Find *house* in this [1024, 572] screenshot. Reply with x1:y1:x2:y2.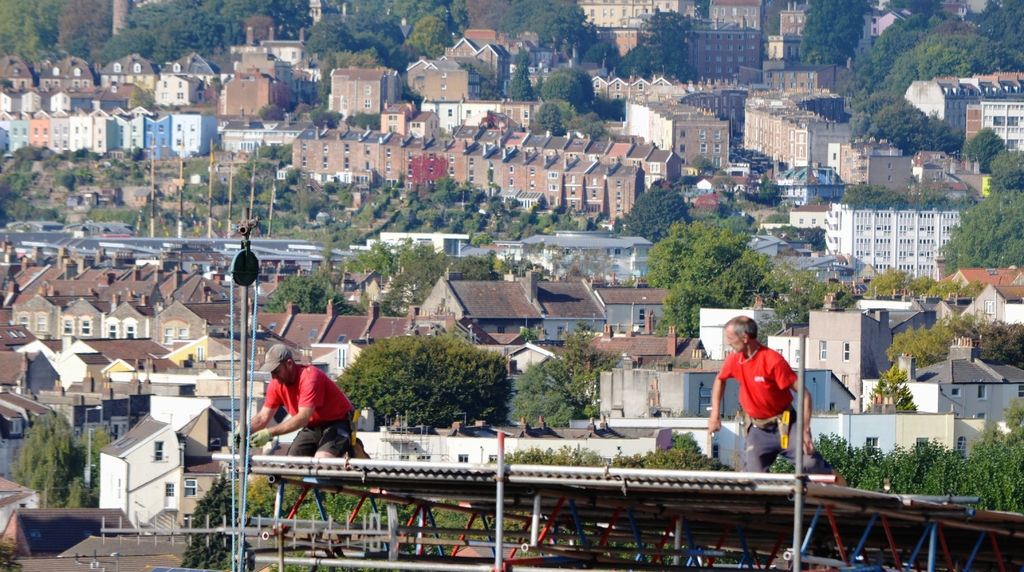
621:90:731:168.
